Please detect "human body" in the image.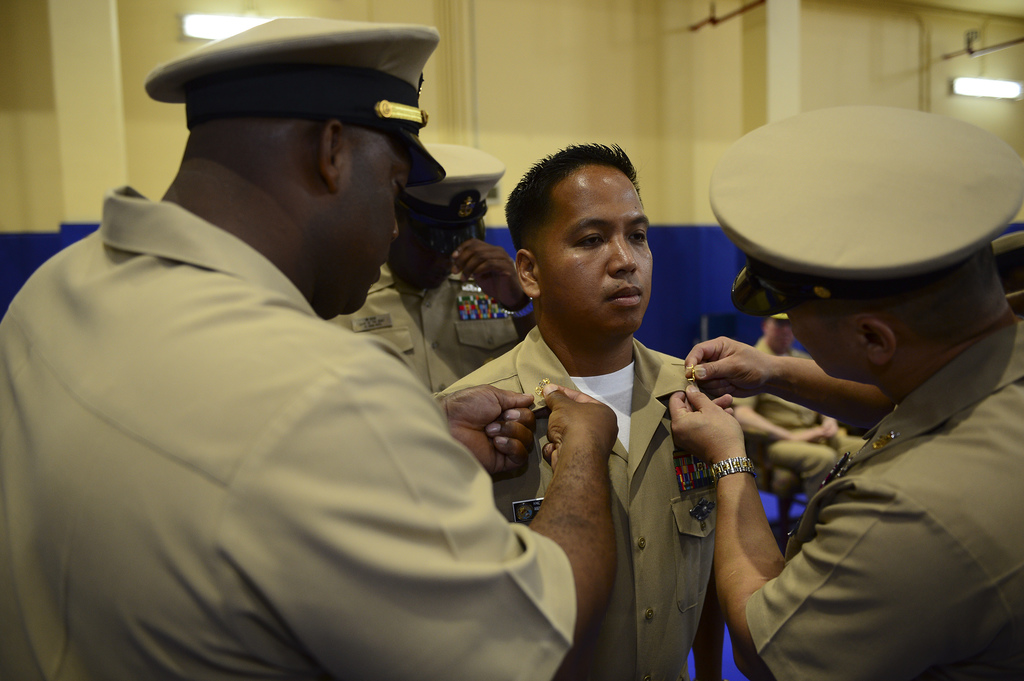
locate(433, 332, 782, 680).
